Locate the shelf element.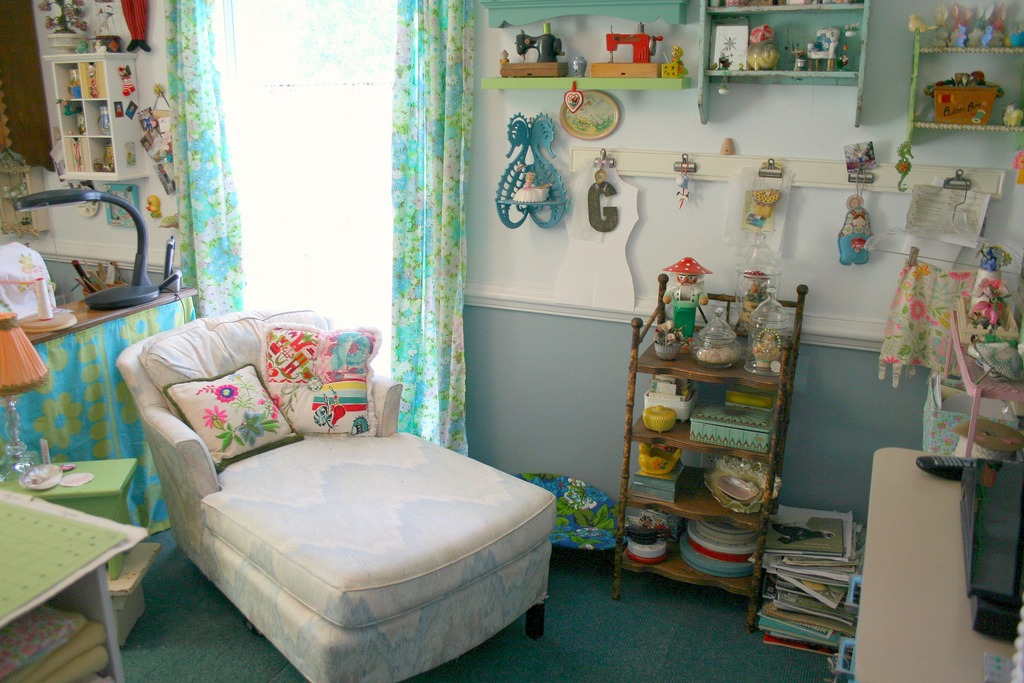
Element bbox: left=622, top=329, right=798, bottom=594.
